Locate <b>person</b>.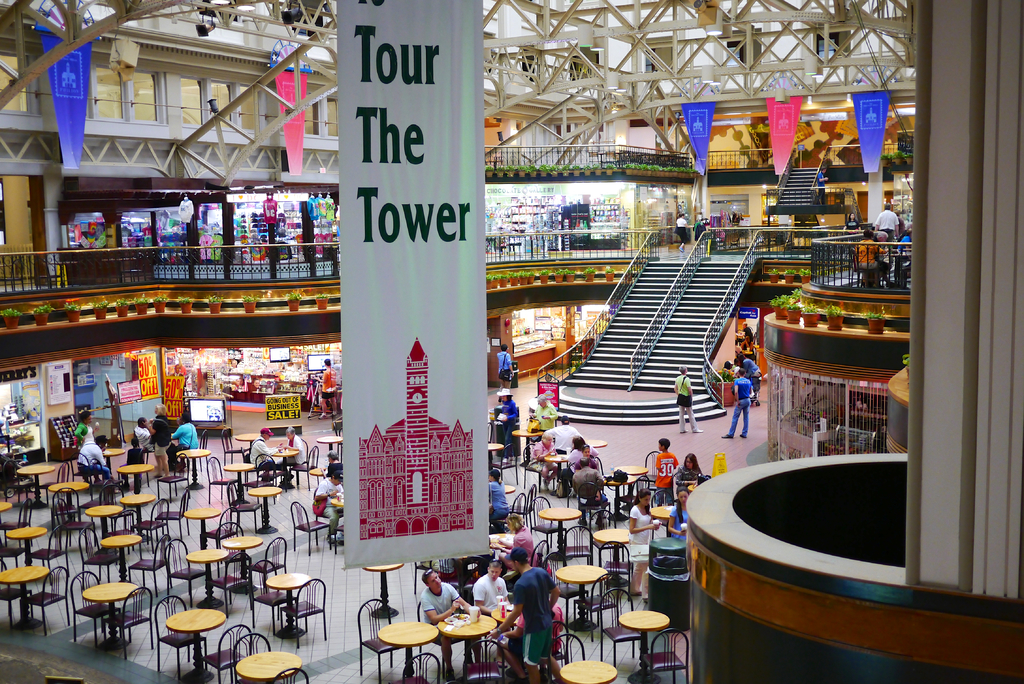
Bounding box: {"x1": 421, "y1": 569, "x2": 484, "y2": 678}.
